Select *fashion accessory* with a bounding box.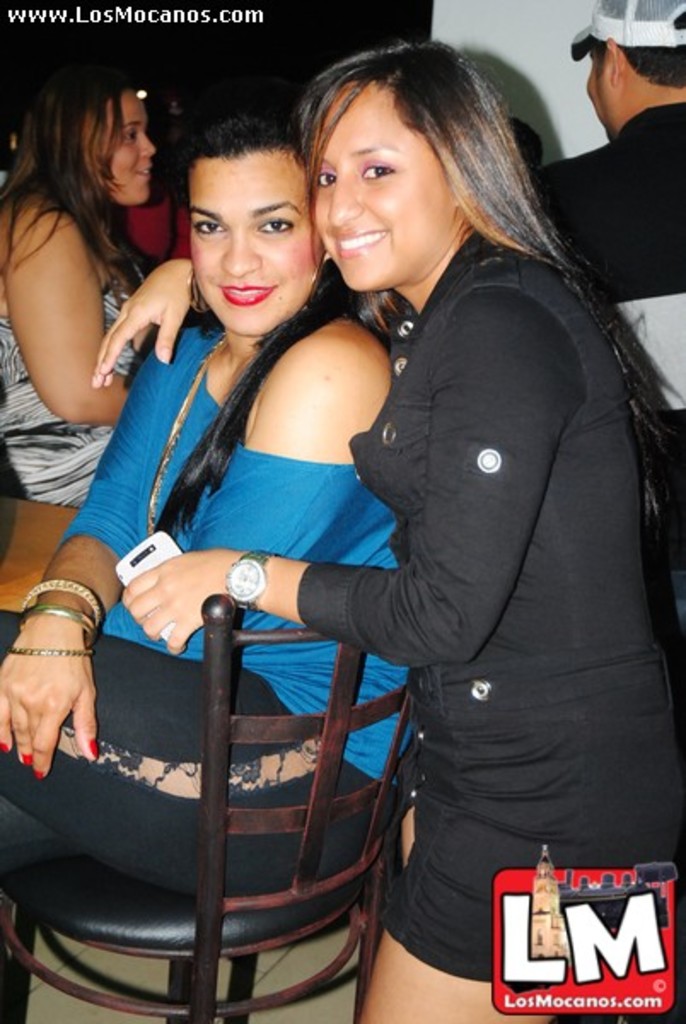
region(27, 765, 43, 778).
